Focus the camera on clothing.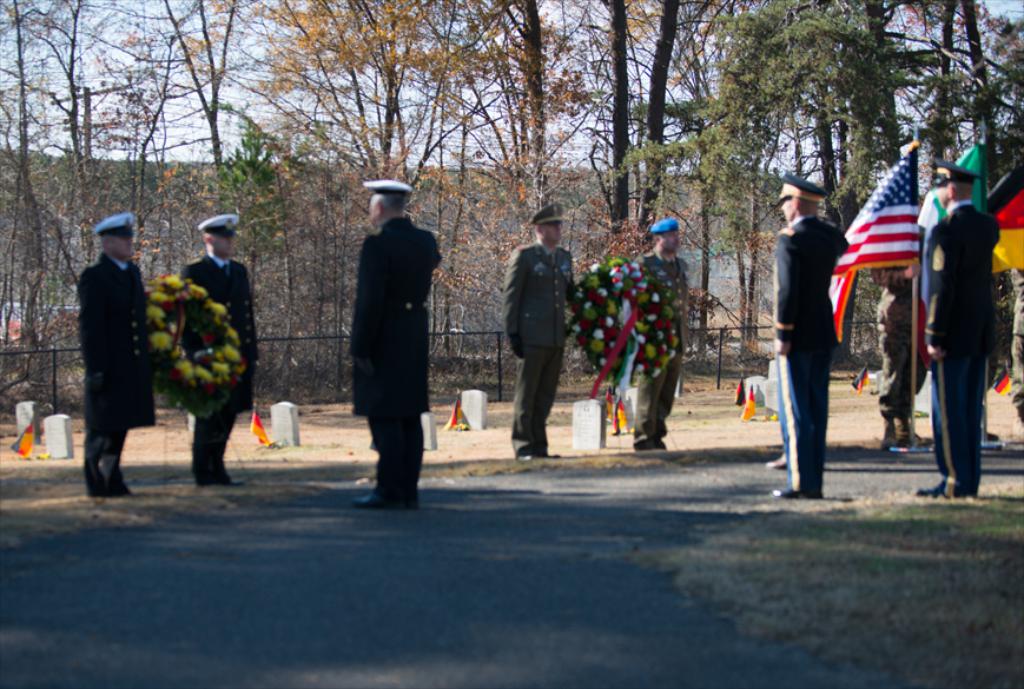
Focus region: rect(503, 241, 577, 456).
